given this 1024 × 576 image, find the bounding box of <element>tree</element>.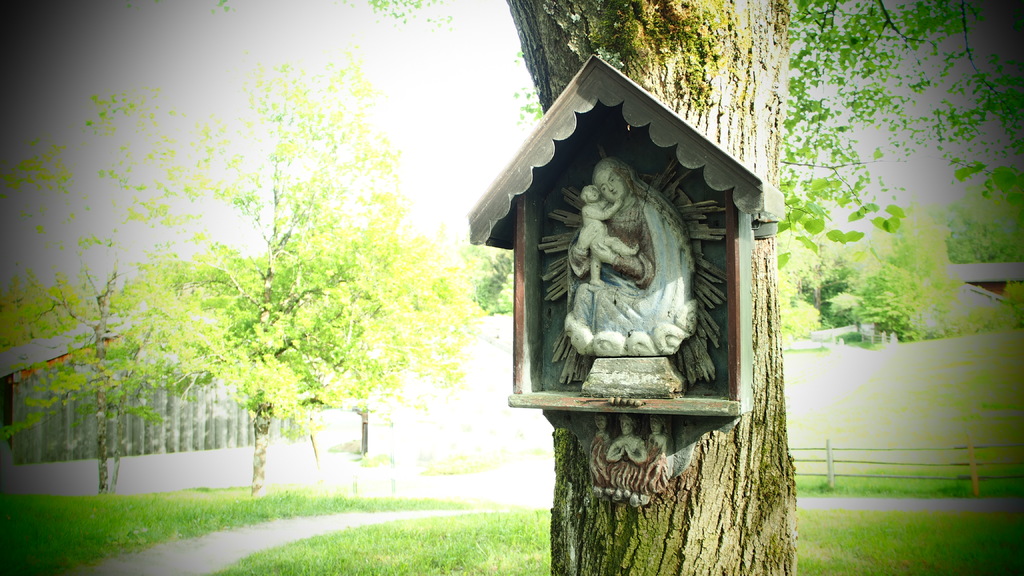
356, 0, 1023, 575.
